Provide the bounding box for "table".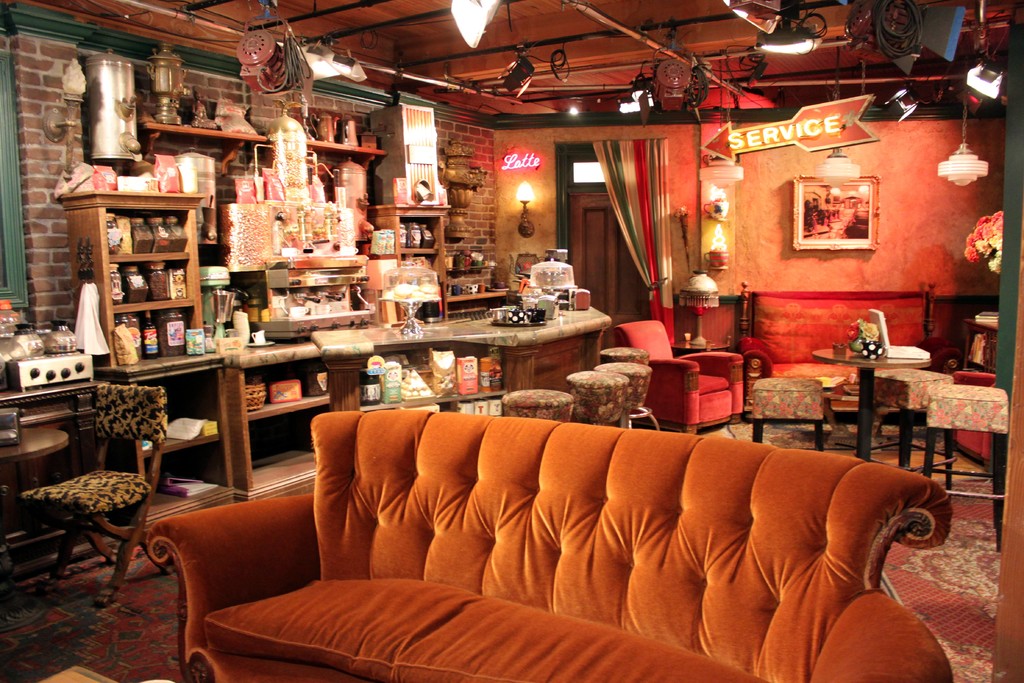
box(804, 338, 954, 465).
